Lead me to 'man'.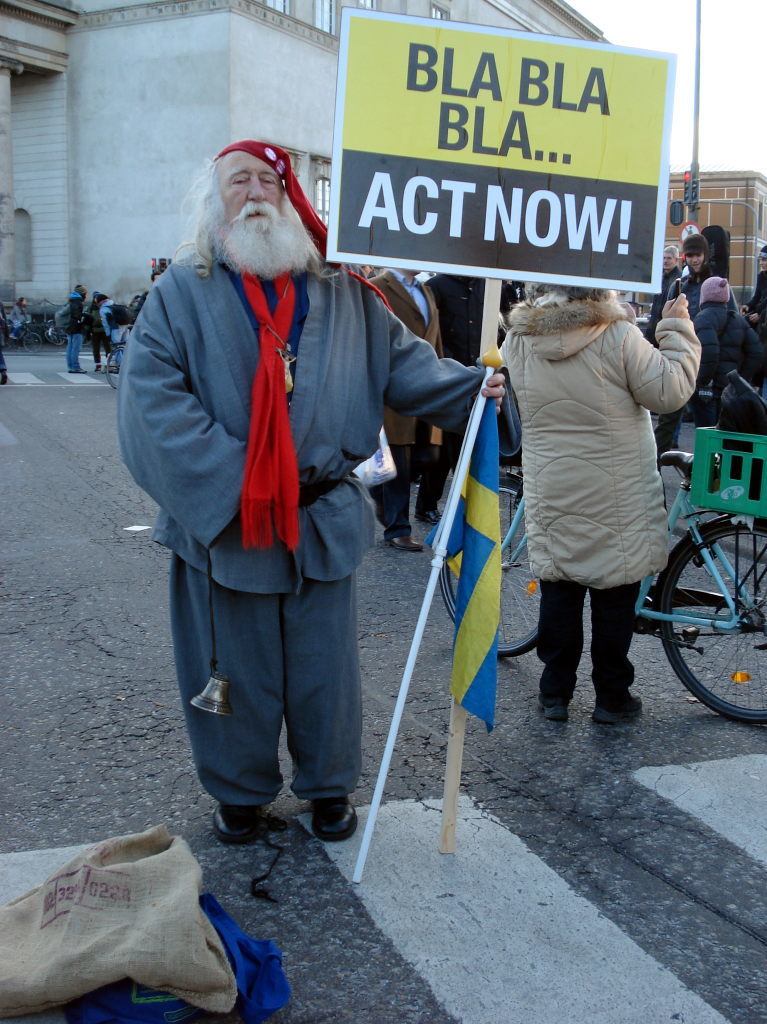
Lead to box=[58, 286, 90, 378].
